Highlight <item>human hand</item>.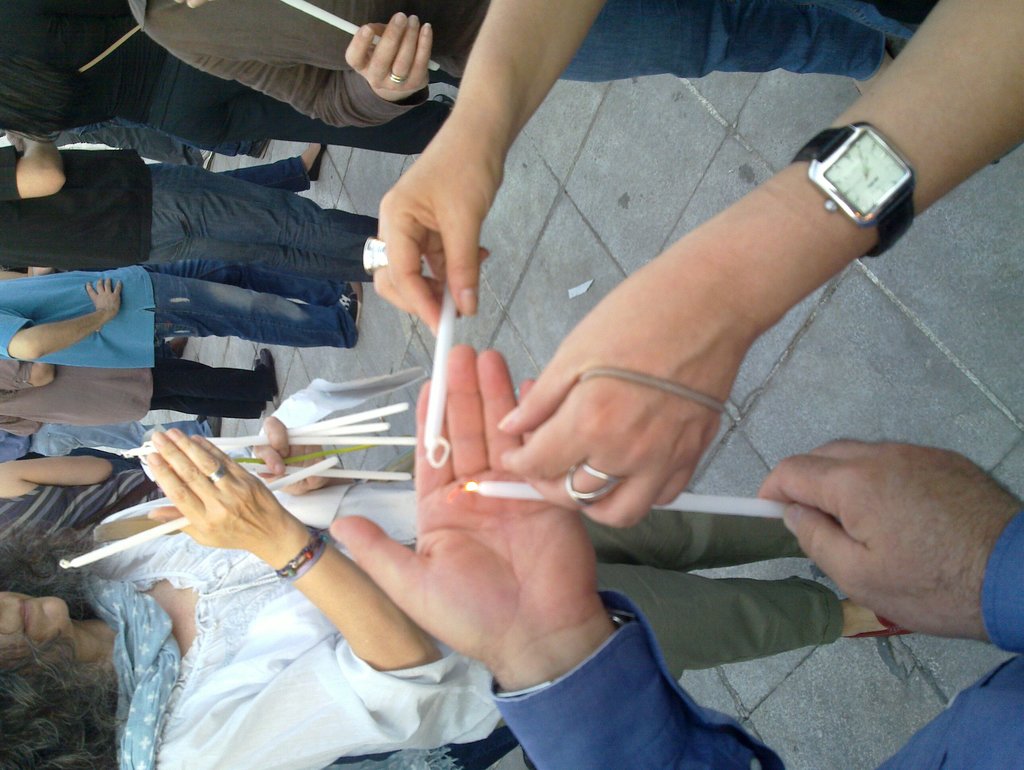
Highlighted region: left=325, top=341, right=599, bottom=666.
